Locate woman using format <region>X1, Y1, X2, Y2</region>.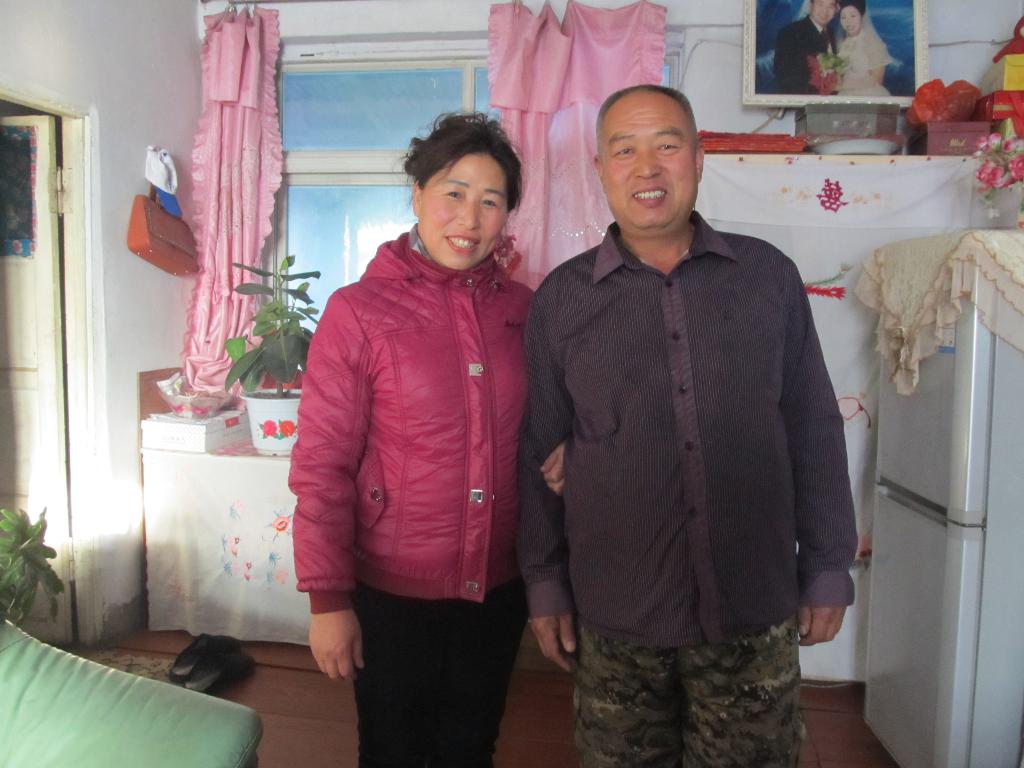
<region>833, 1, 892, 95</region>.
